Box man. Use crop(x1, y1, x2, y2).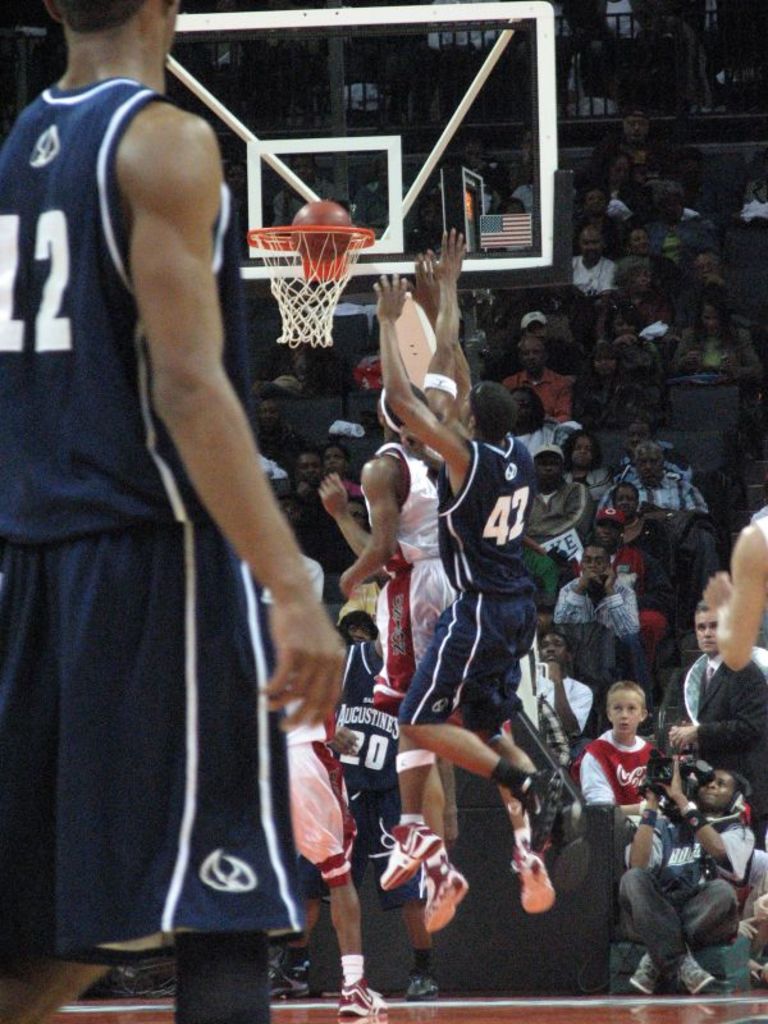
crop(35, 0, 364, 1004).
